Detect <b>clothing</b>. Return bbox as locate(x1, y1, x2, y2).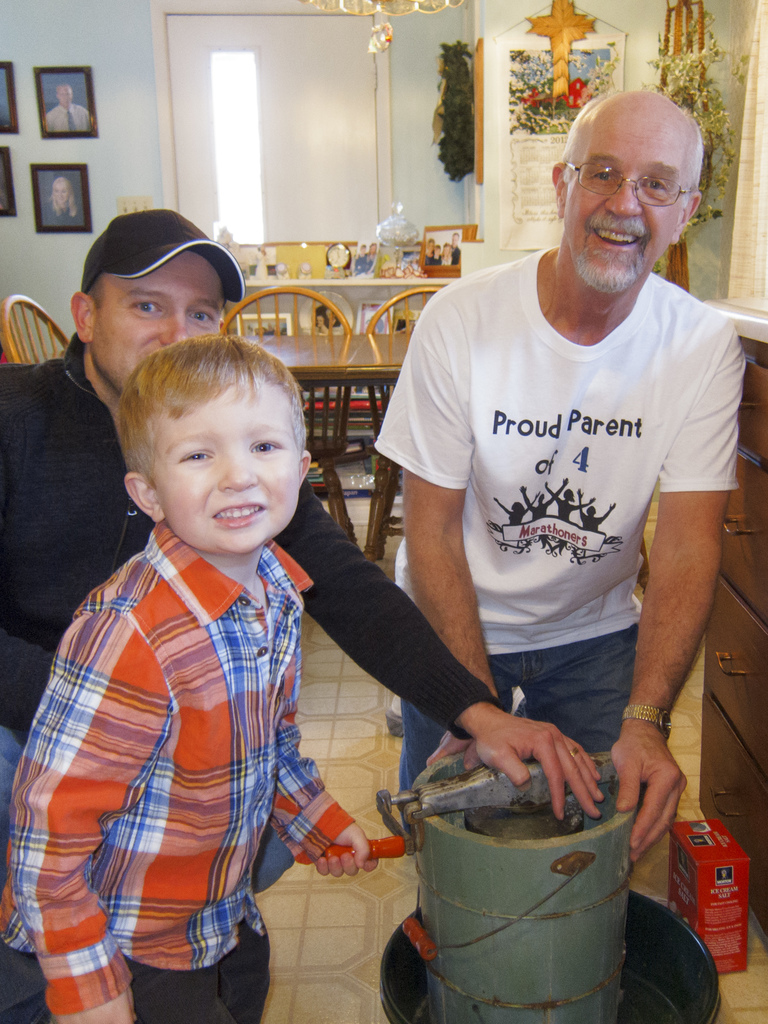
locate(0, 337, 497, 797).
